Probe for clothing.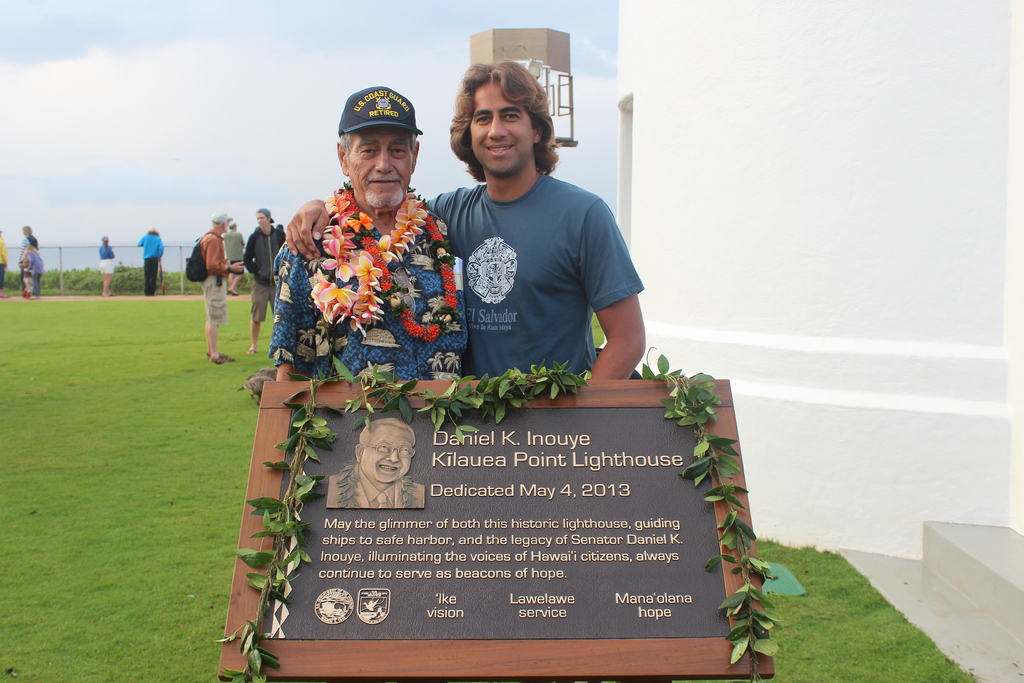
Probe result: box(22, 249, 51, 304).
